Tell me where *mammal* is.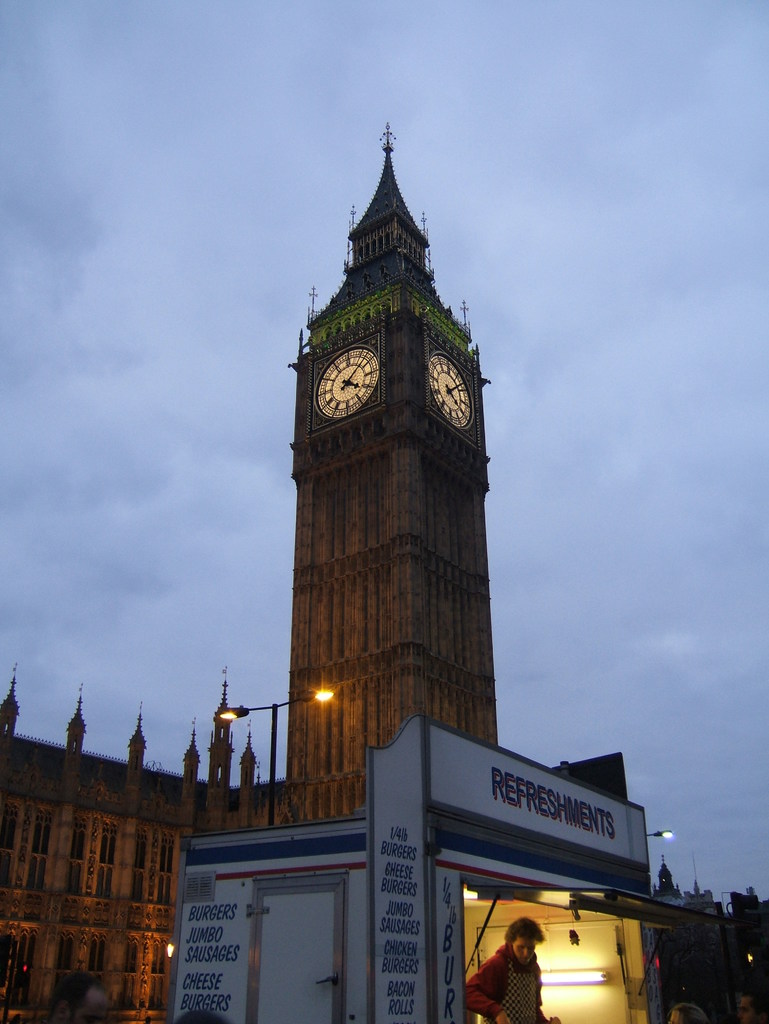
*mammal* is at [left=665, top=1002, right=710, bottom=1023].
